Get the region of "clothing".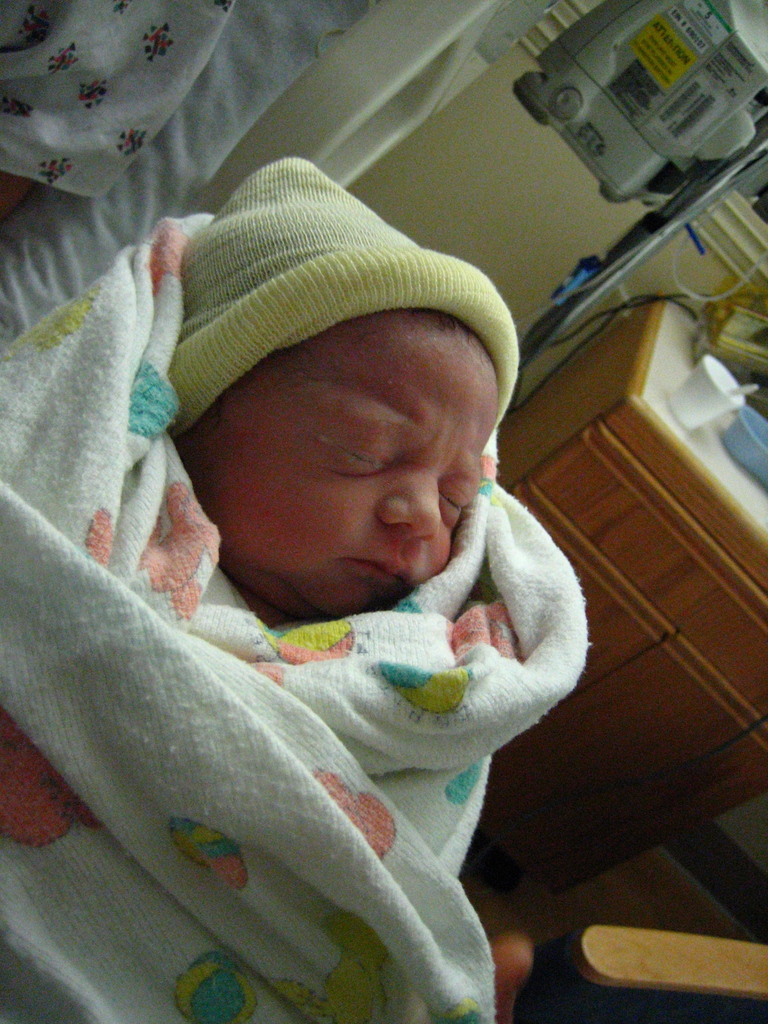
(left=0, top=150, right=592, bottom=1023).
